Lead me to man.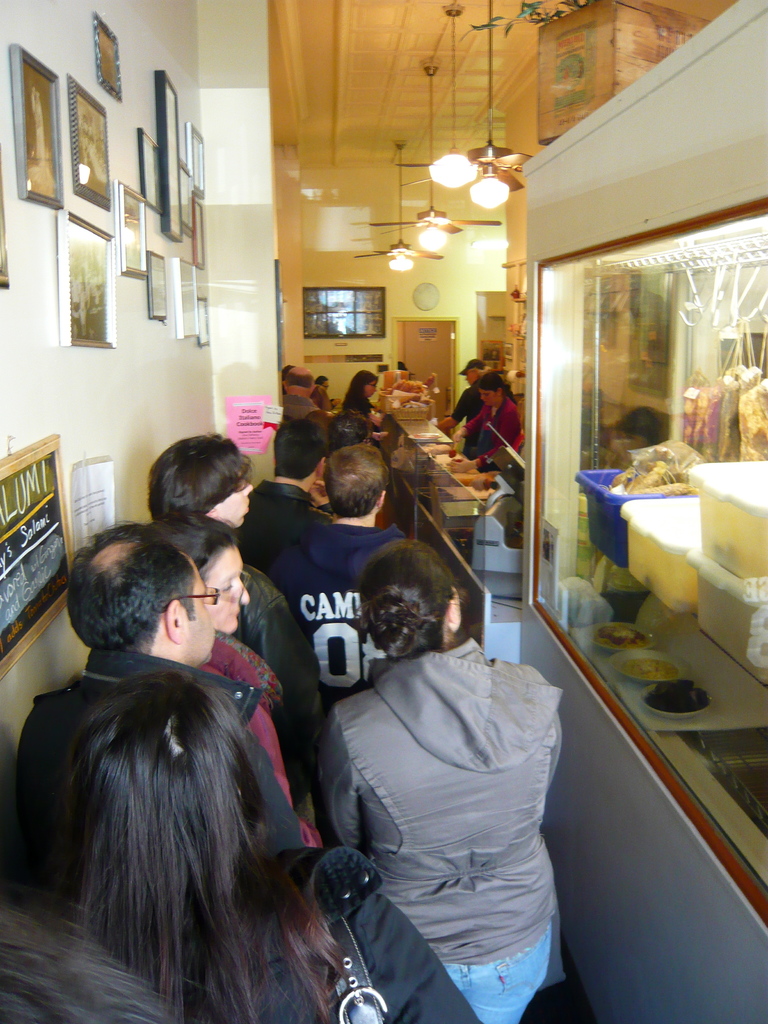
Lead to crop(150, 428, 326, 765).
